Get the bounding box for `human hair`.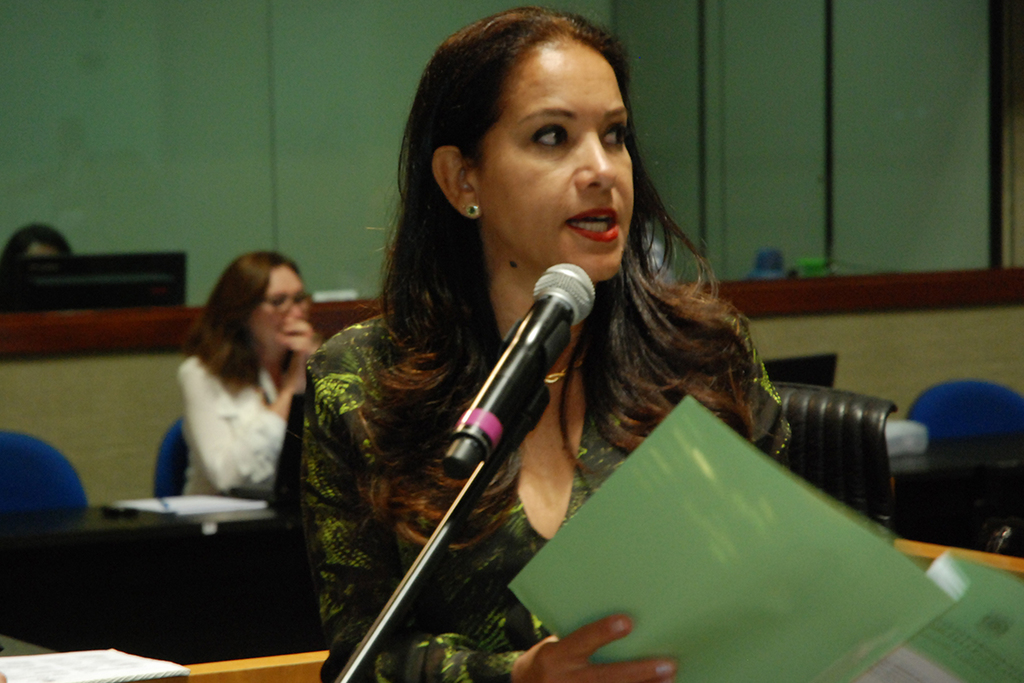
0, 222, 77, 256.
